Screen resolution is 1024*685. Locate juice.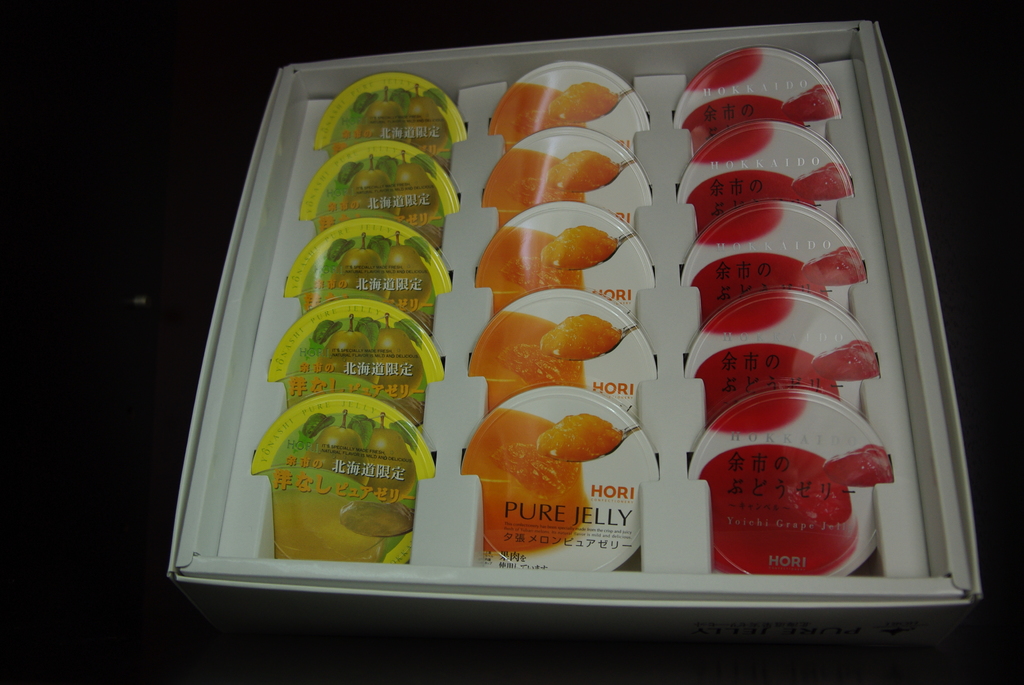
[265, 488, 410, 560].
